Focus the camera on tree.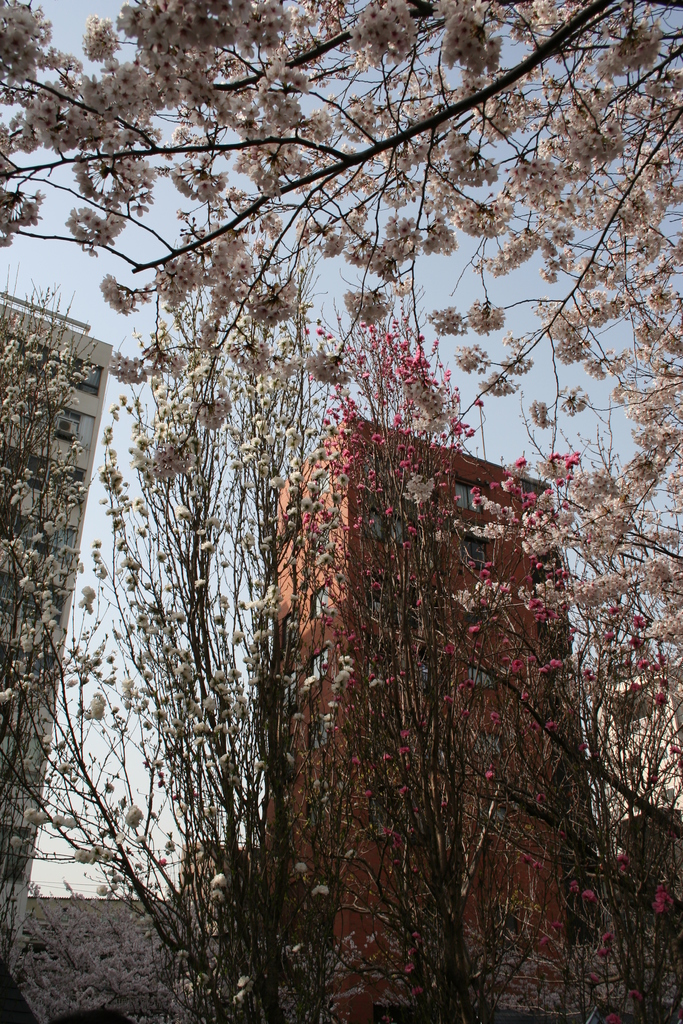
Focus region: bbox=(0, 0, 682, 598).
